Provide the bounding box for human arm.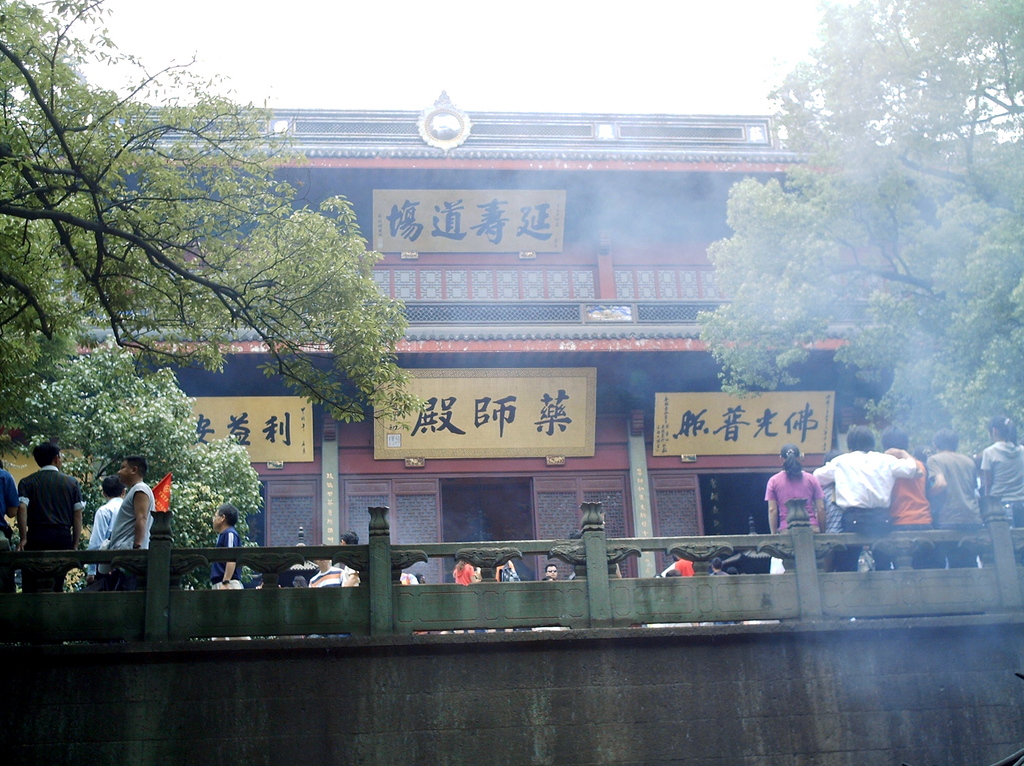
Rect(762, 477, 778, 539).
